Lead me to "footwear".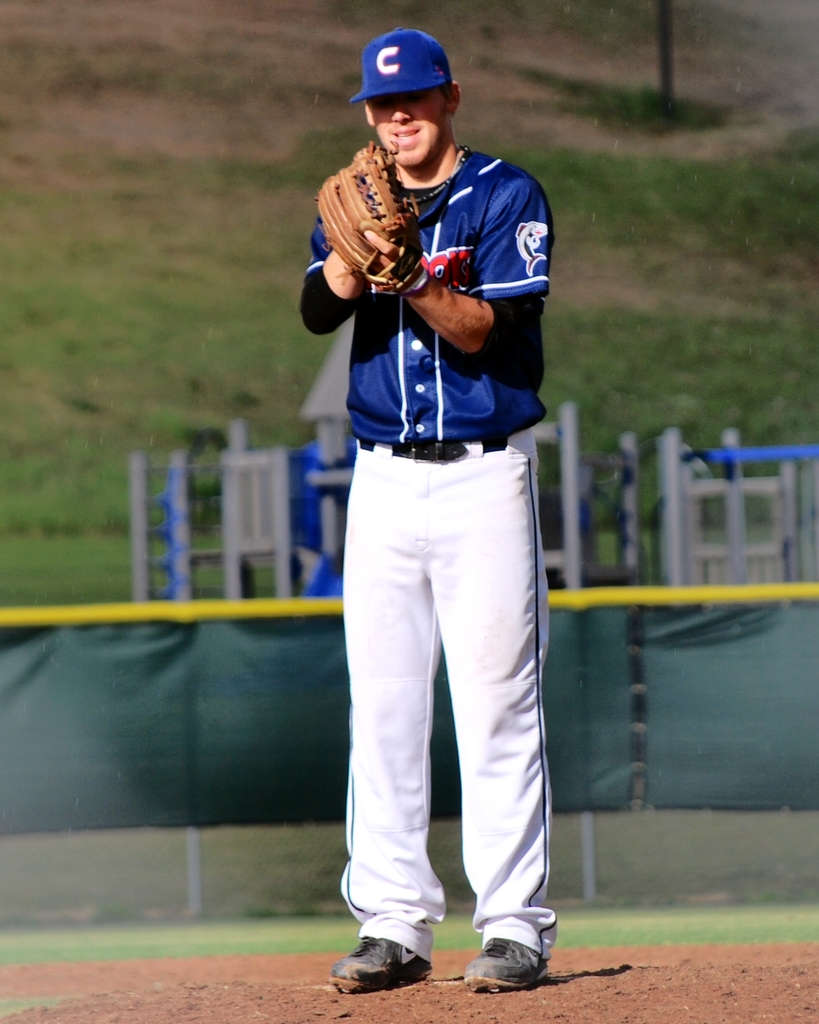
Lead to region(333, 933, 431, 991).
